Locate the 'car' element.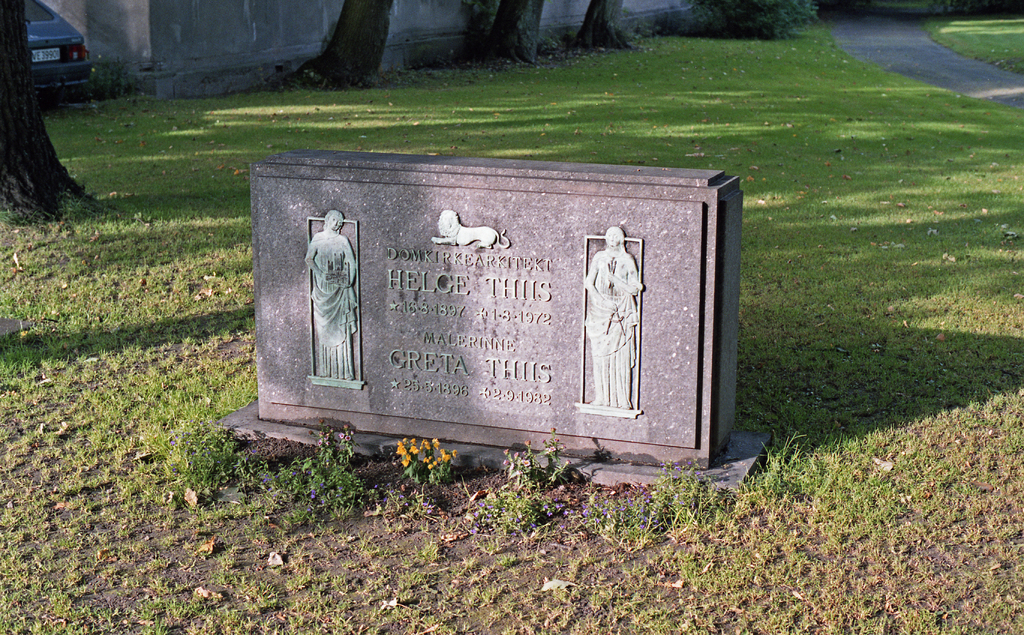
Element bbox: region(30, 1, 93, 89).
